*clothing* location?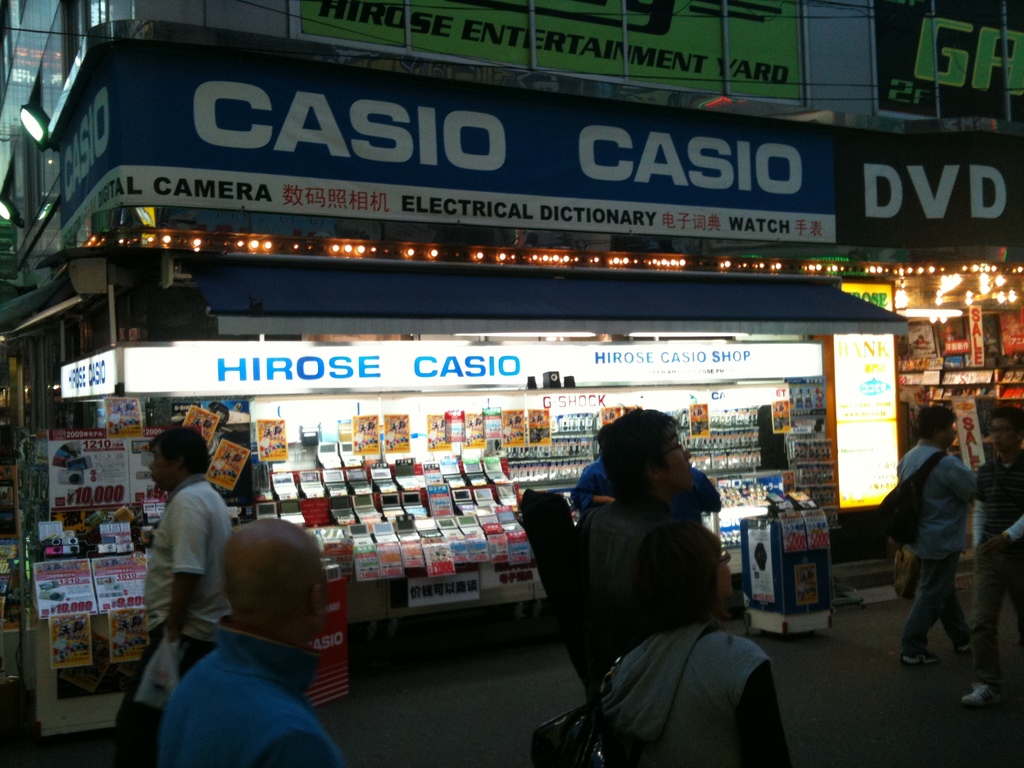
select_region(154, 625, 349, 767)
